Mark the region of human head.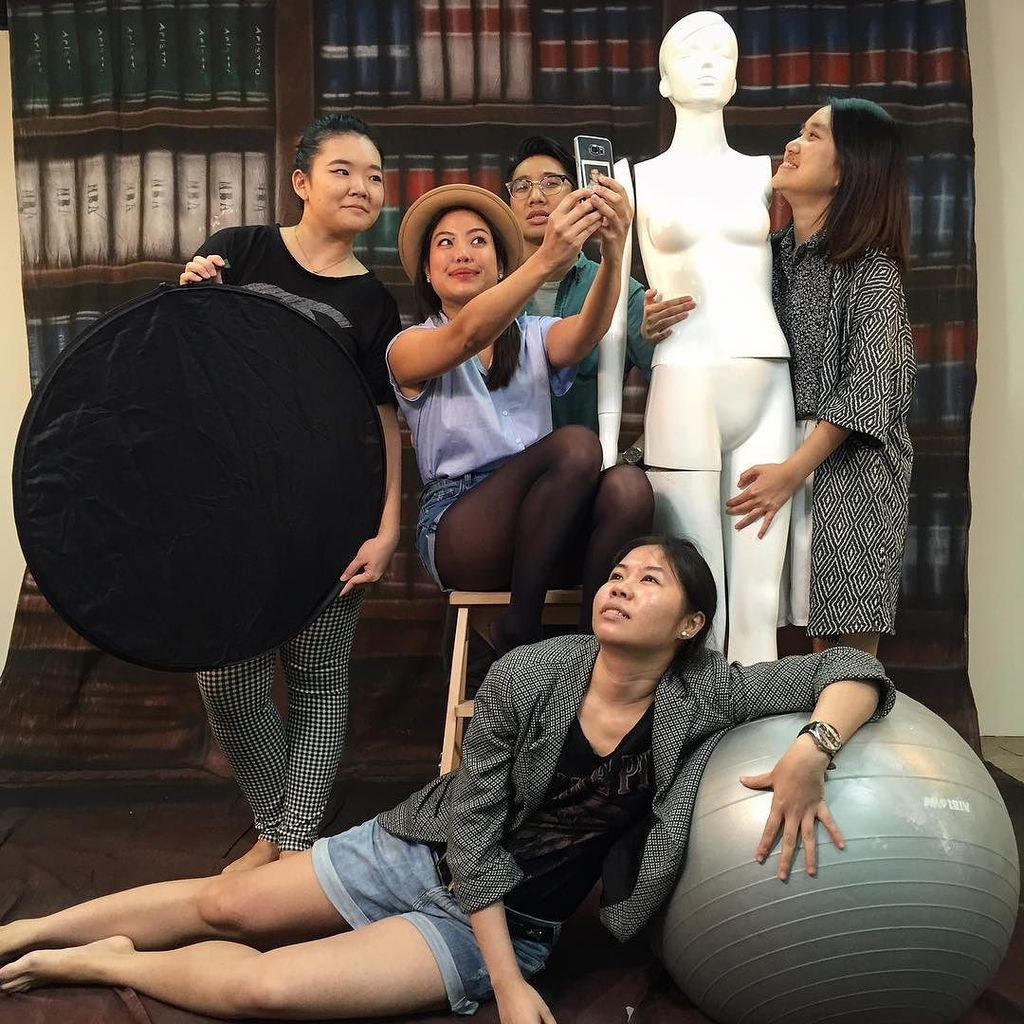
Region: rect(499, 137, 576, 239).
